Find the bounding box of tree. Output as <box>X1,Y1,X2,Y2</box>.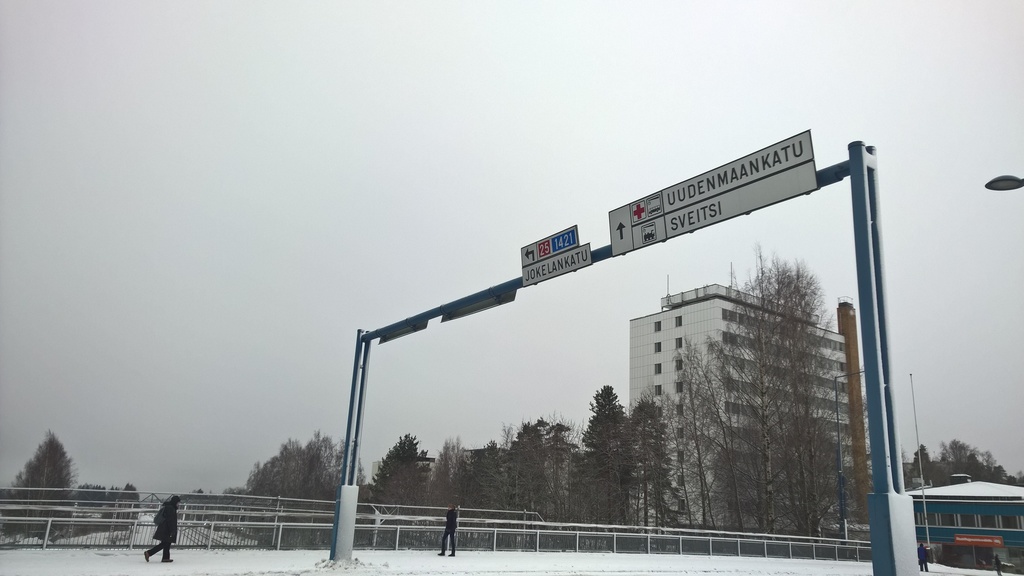
<box>575,378,630,541</box>.
